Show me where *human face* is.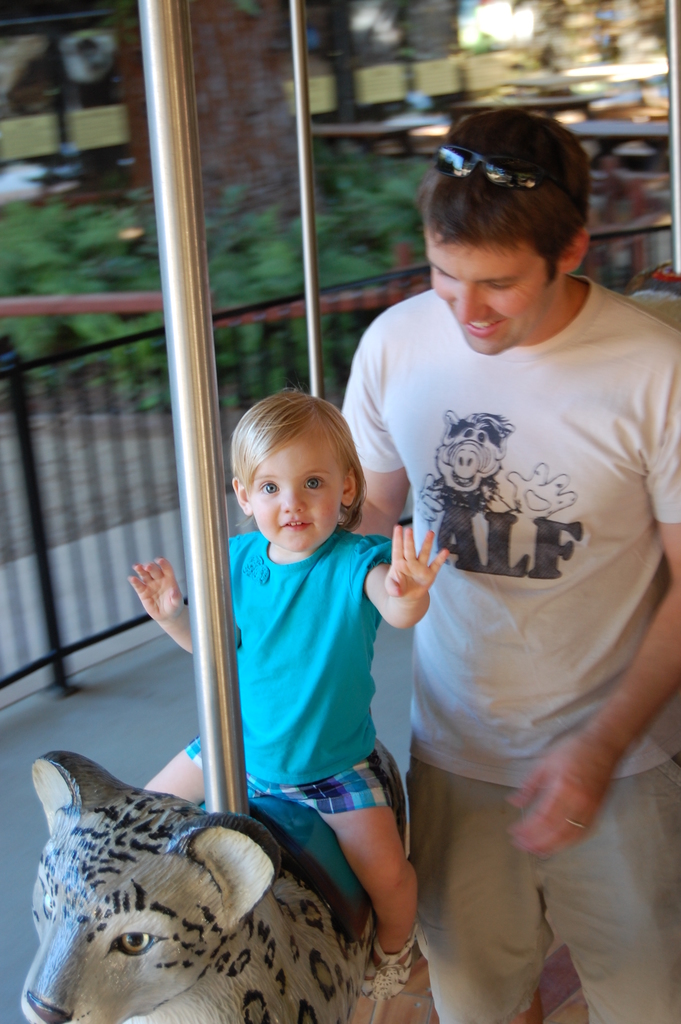
*human face* is at [249, 435, 343, 554].
